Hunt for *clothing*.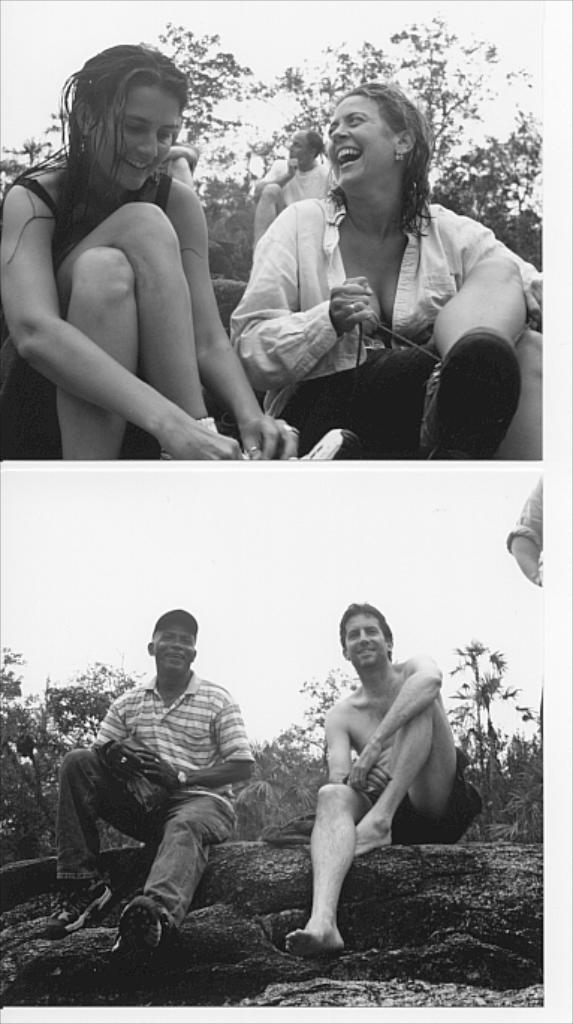
Hunted down at rect(0, 167, 174, 463).
